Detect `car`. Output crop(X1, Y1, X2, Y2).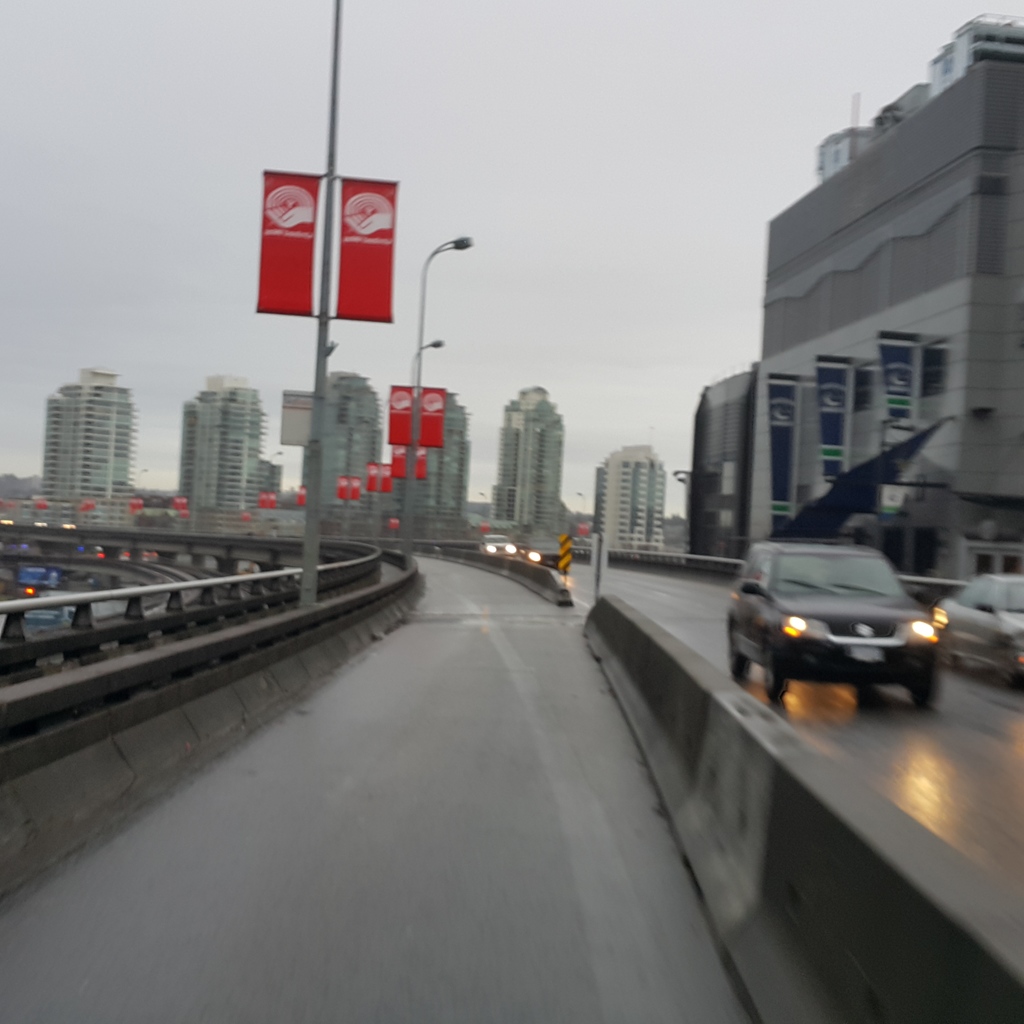
crop(735, 541, 966, 726).
